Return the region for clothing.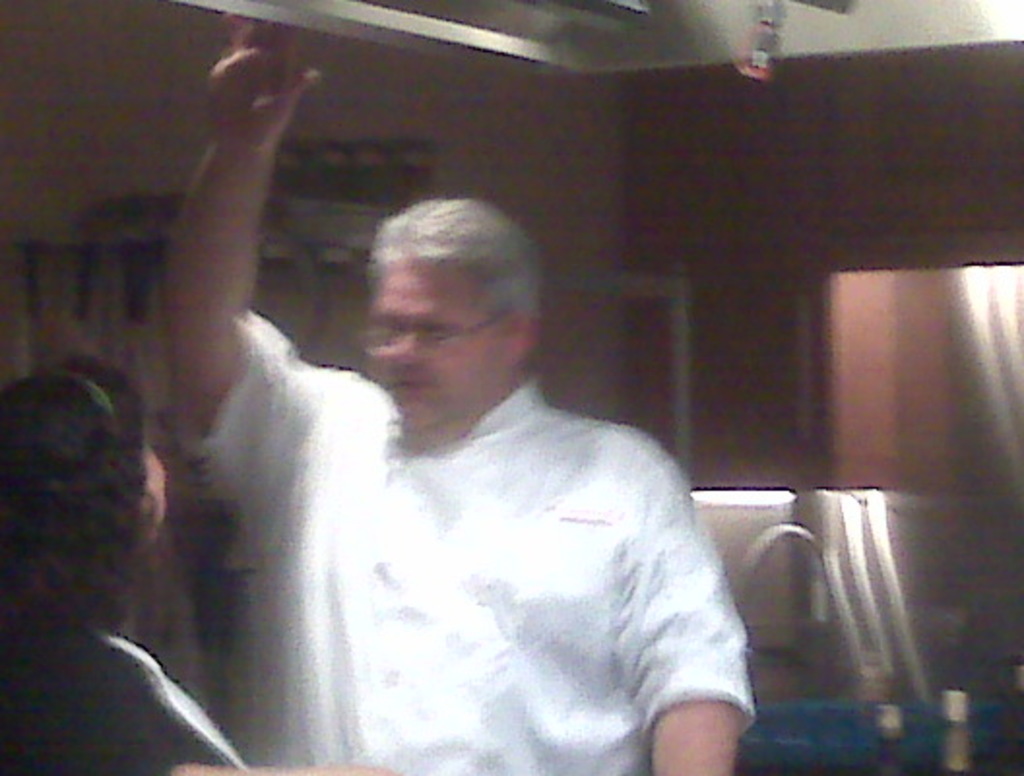
box(231, 318, 762, 775).
